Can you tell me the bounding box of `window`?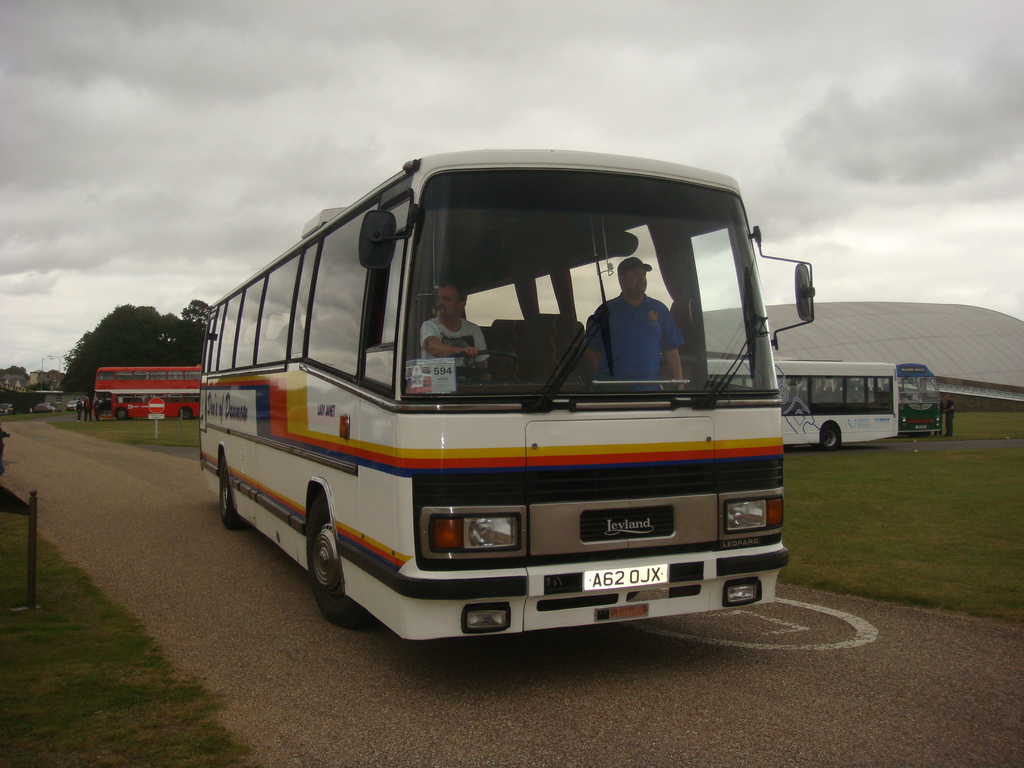
[289,242,320,357].
